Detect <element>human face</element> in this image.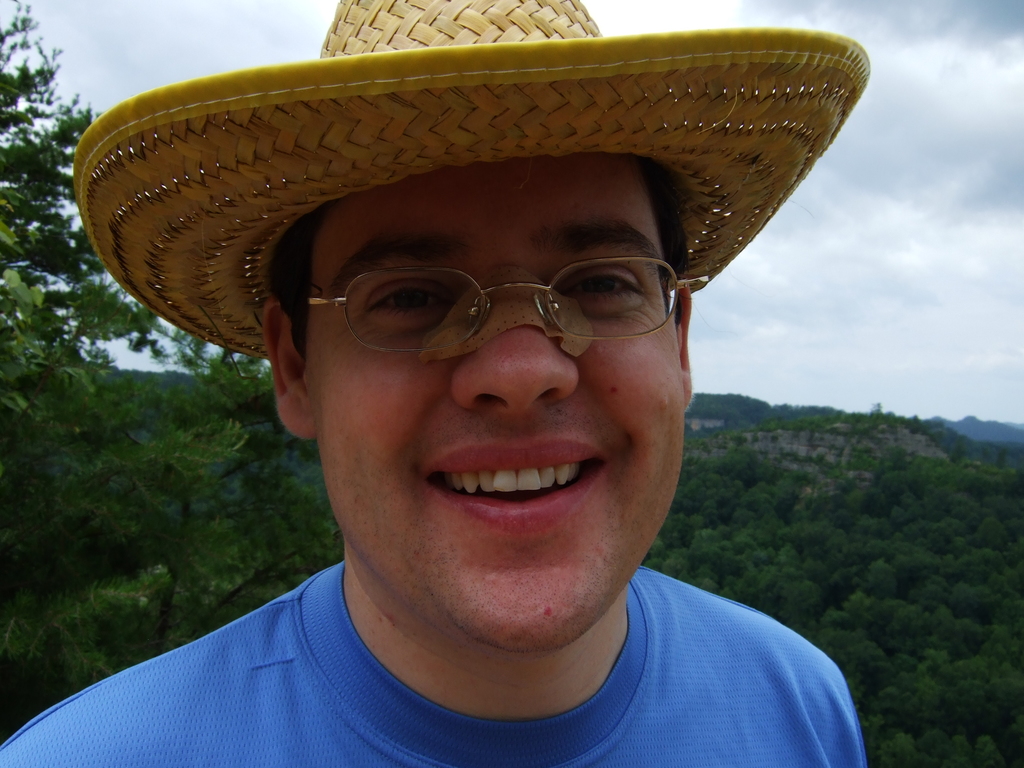
Detection: bbox=[308, 155, 692, 645].
